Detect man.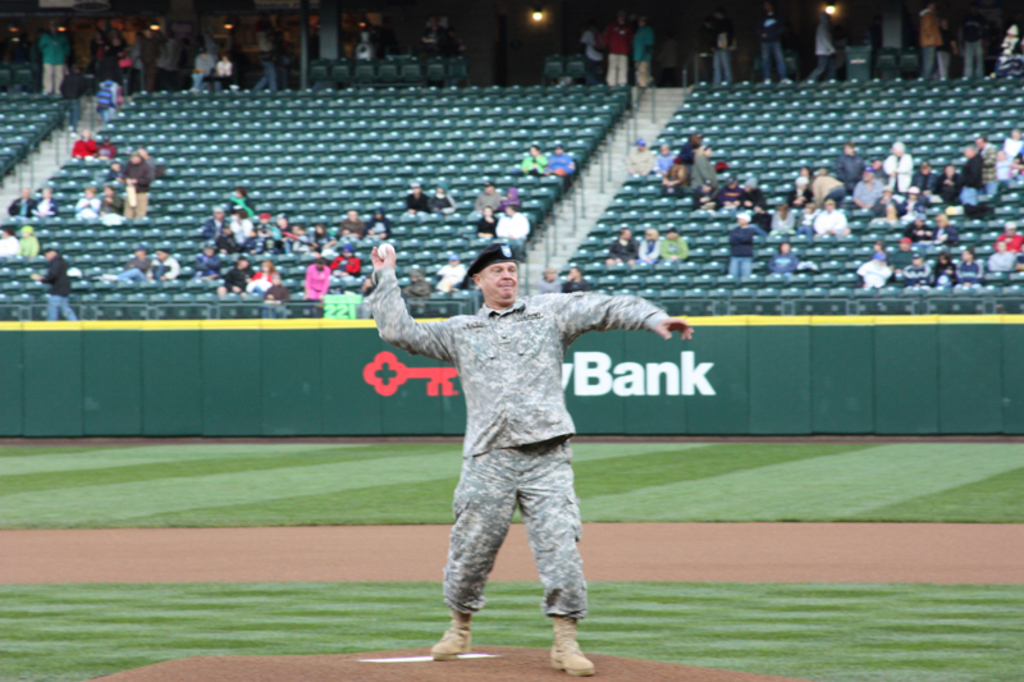
Detected at box=[577, 22, 604, 81].
